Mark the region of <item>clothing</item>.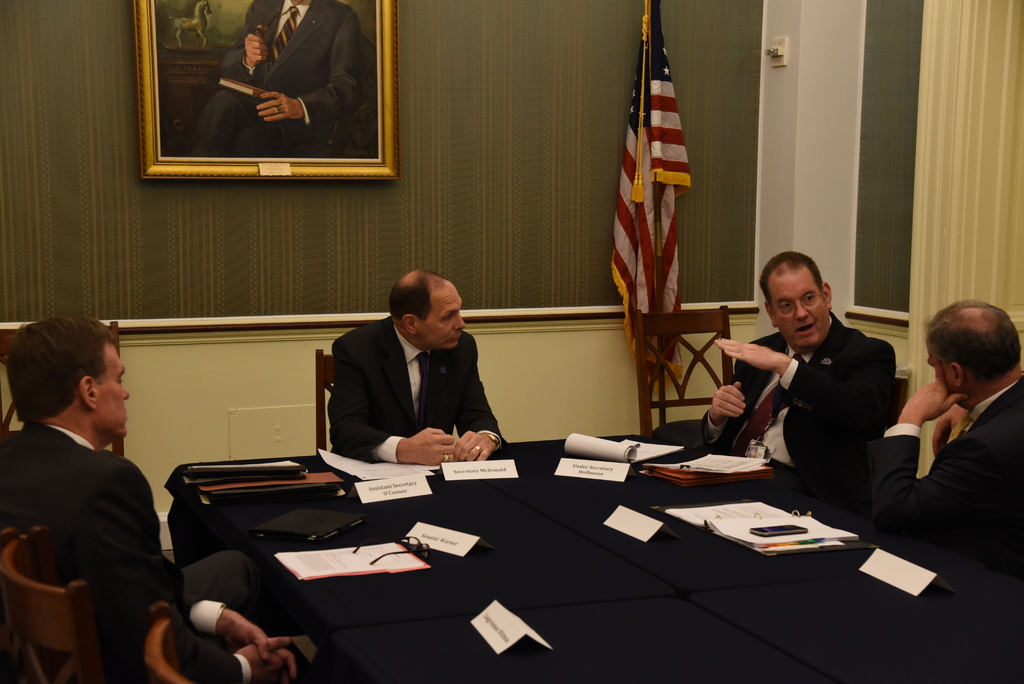
Region: box(860, 361, 1023, 578).
